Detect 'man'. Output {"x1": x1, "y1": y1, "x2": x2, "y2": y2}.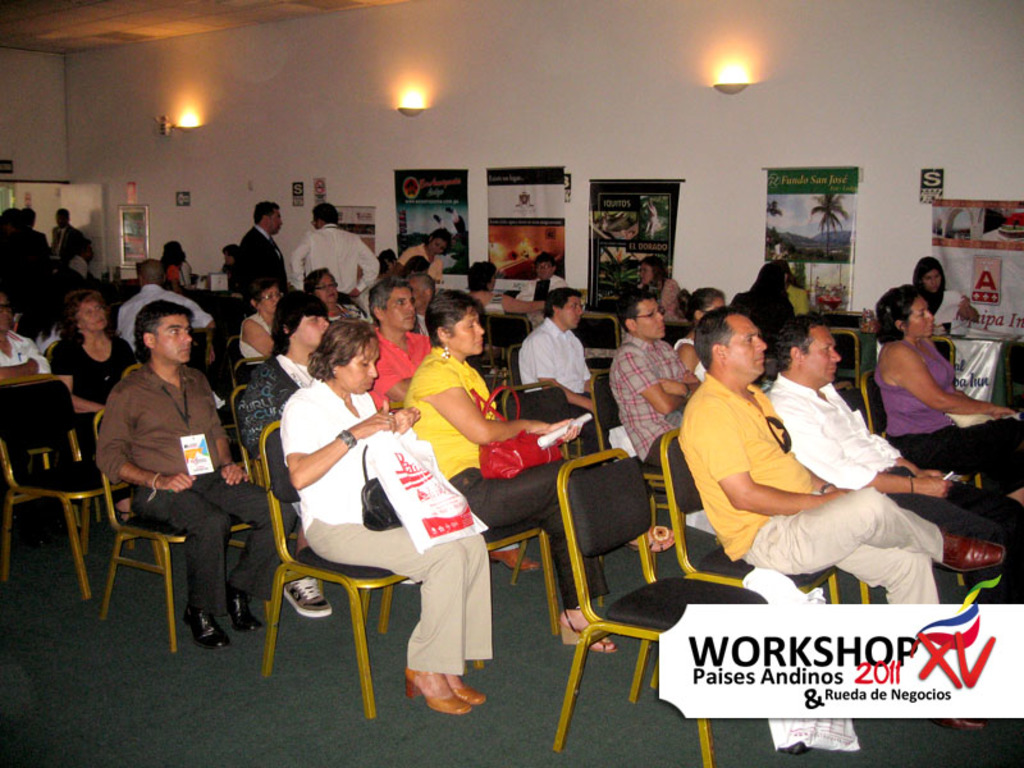
{"x1": 364, "y1": 274, "x2": 541, "y2": 570}.
